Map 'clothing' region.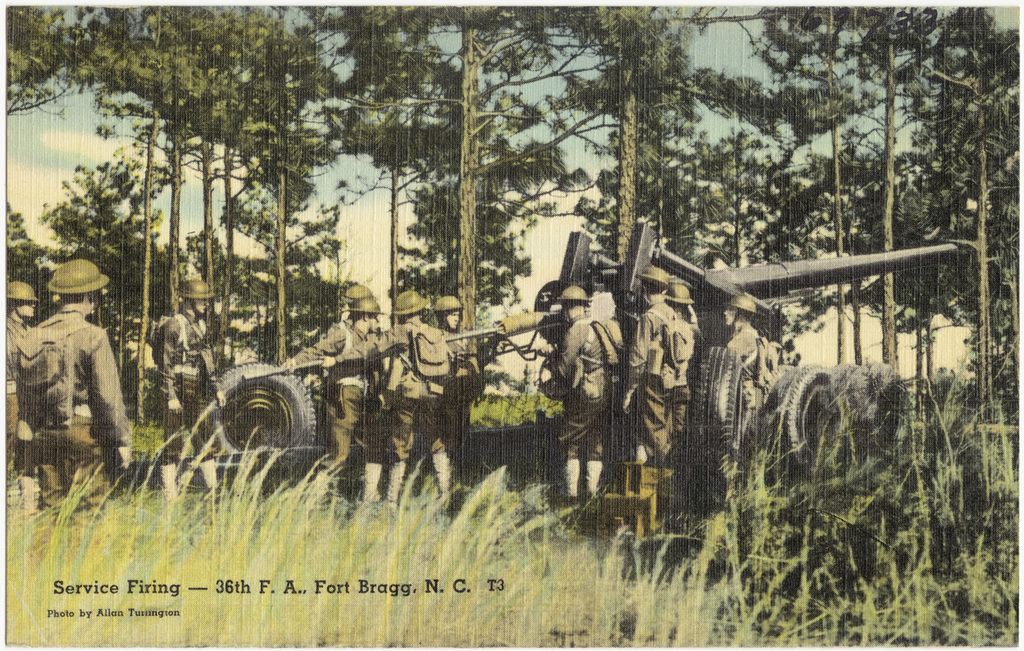
Mapped to [277,310,387,474].
